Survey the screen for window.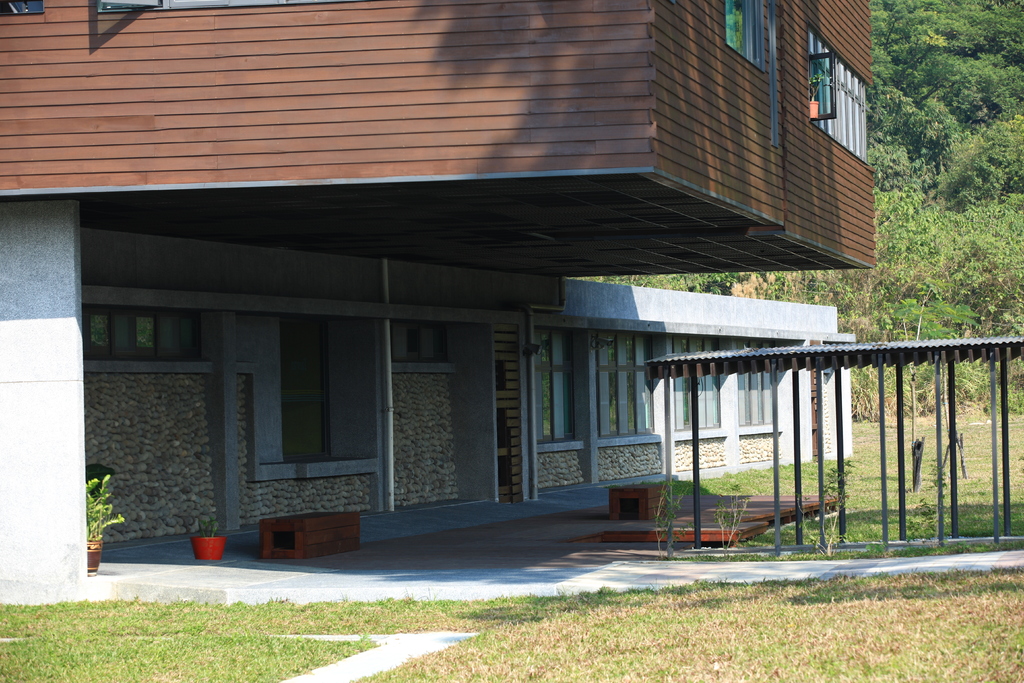
Survey found: <bbox>78, 308, 214, 360</bbox>.
